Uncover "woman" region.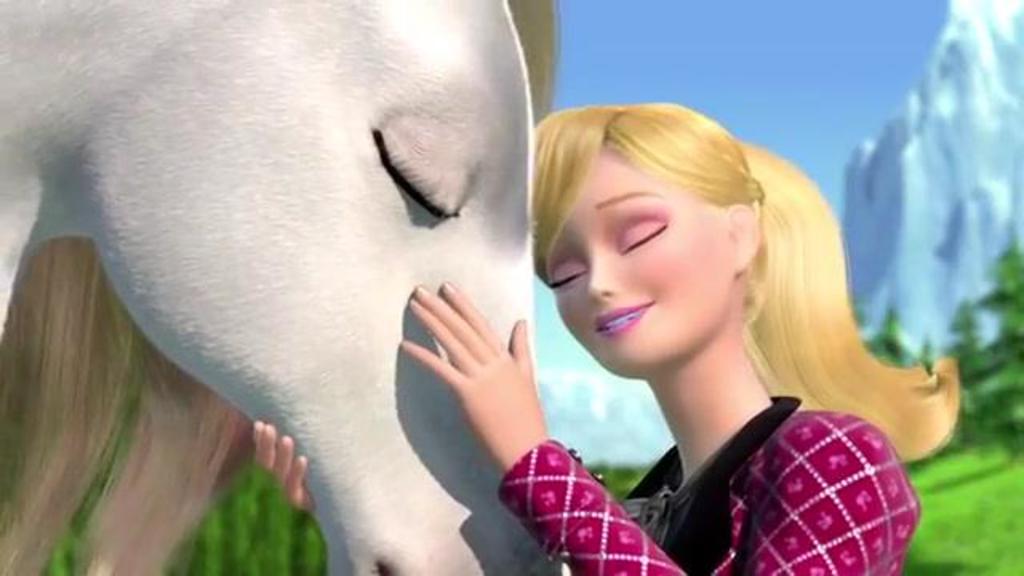
Uncovered: {"x1": 248, "y1": 101, "x2": 982, "y2": 574}.
